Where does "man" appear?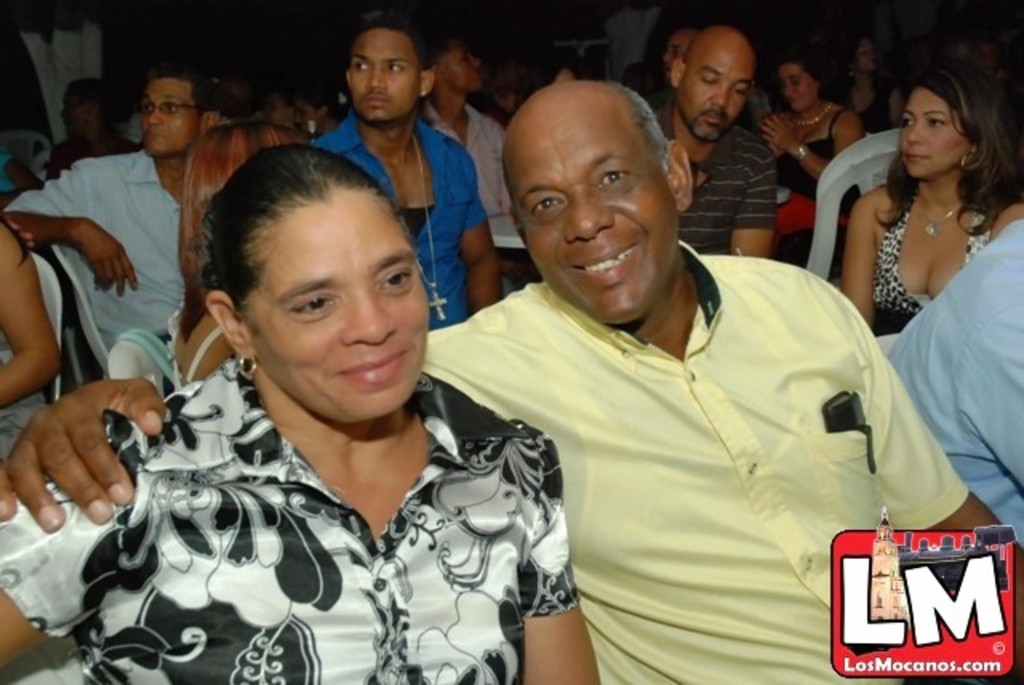
Appears at crop(654, 27, 779, 256).
